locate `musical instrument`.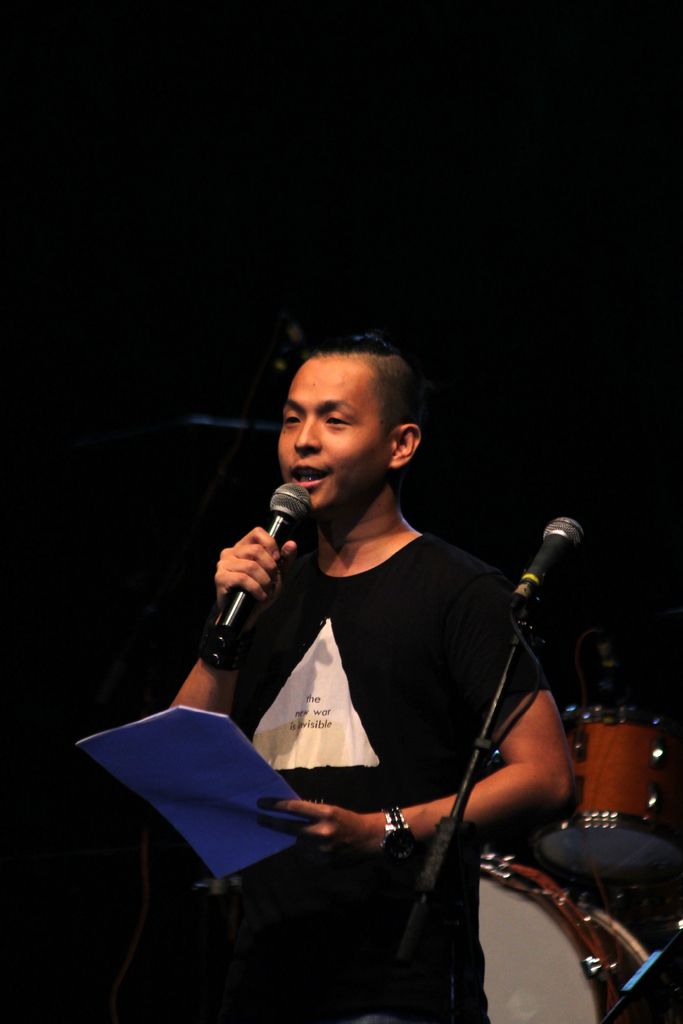
Bounding box: x1=426, y1=739, x2=664, y2=1004.
